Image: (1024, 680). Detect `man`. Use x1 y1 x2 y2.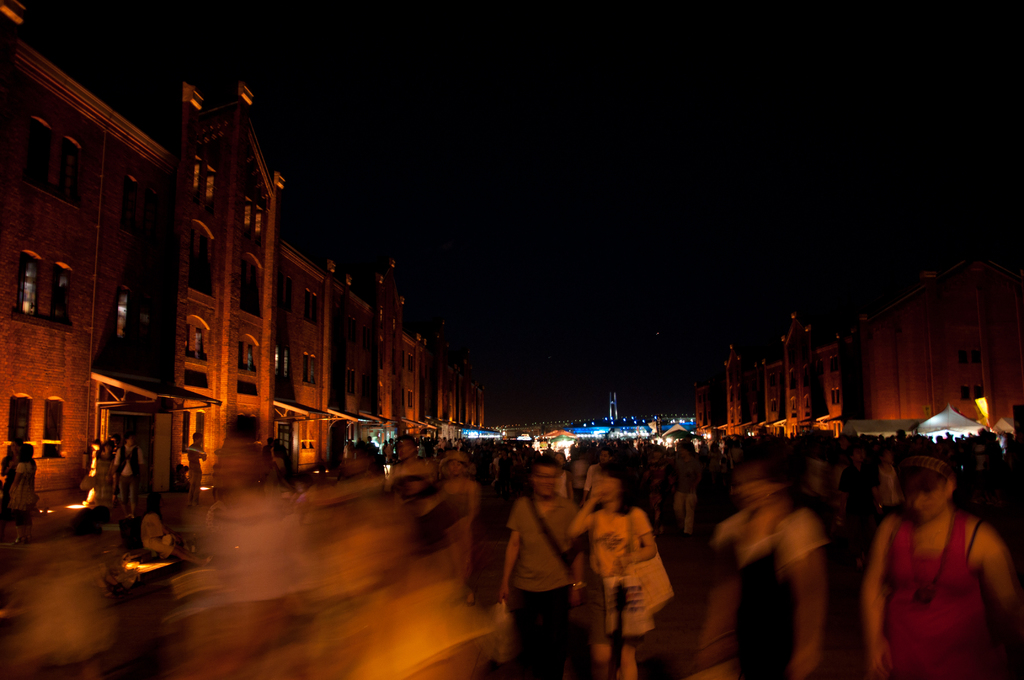
108 430 147 524.
